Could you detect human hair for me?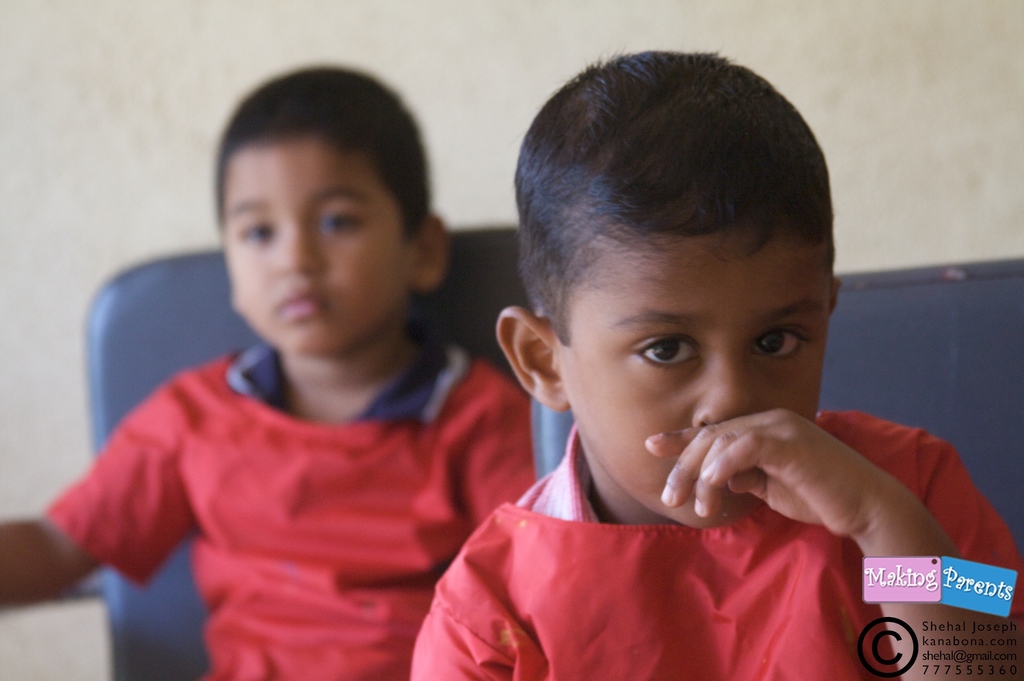
Detection result: 520:45:837:348.
